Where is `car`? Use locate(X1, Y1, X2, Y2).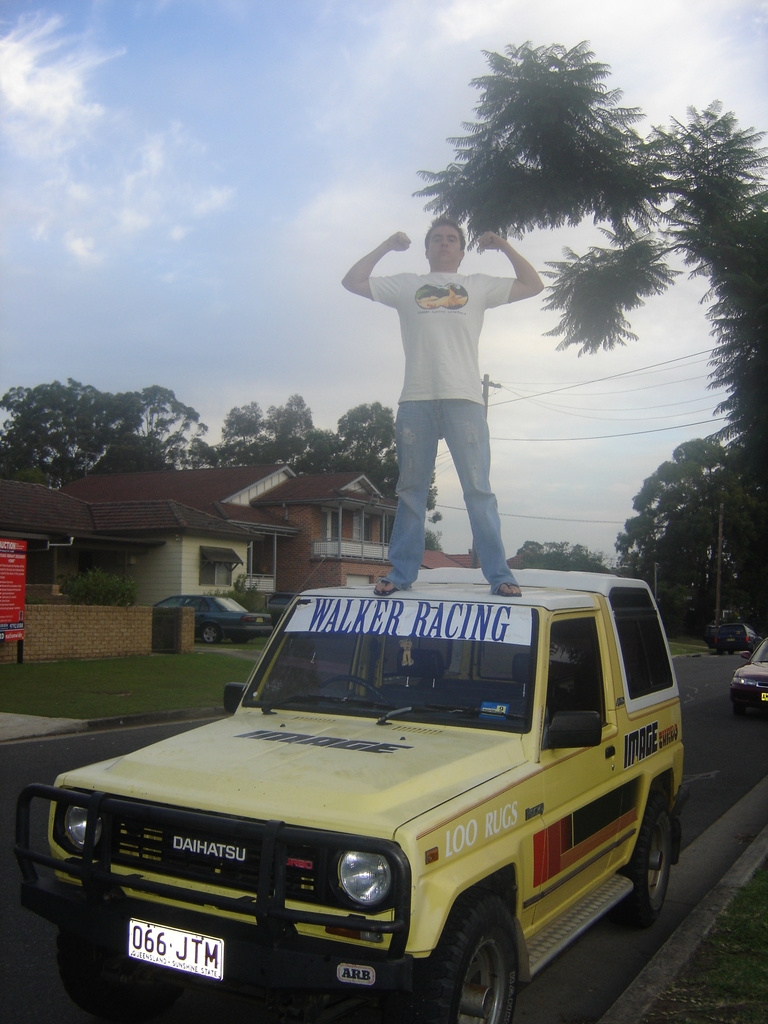
locate(728, 637, 767, 711).
